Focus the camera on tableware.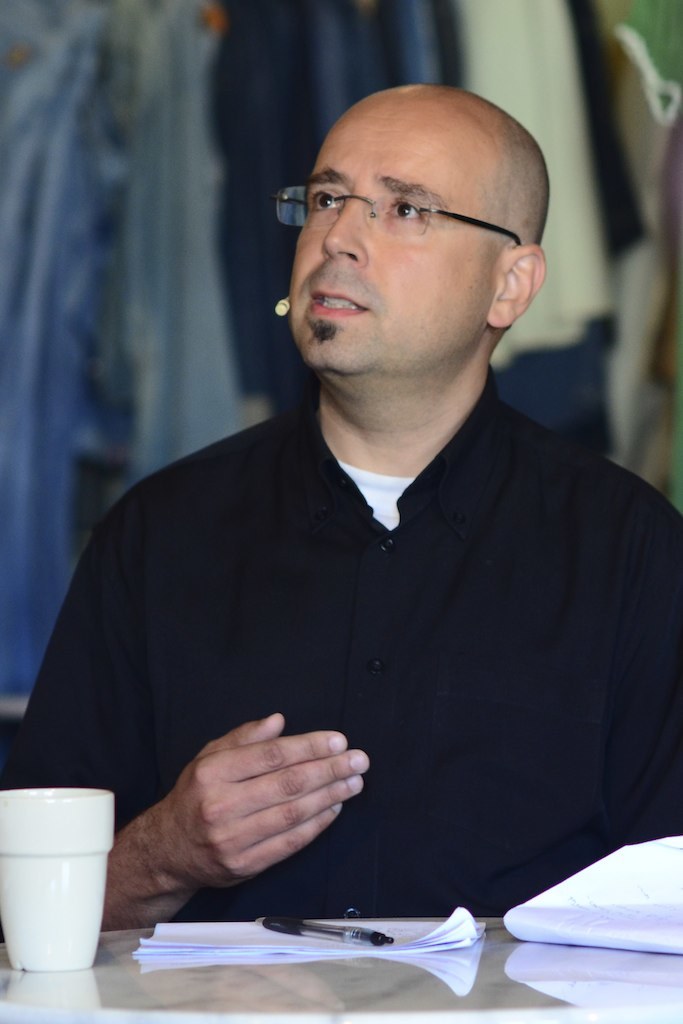
Focus region: 0:790:121:982.
